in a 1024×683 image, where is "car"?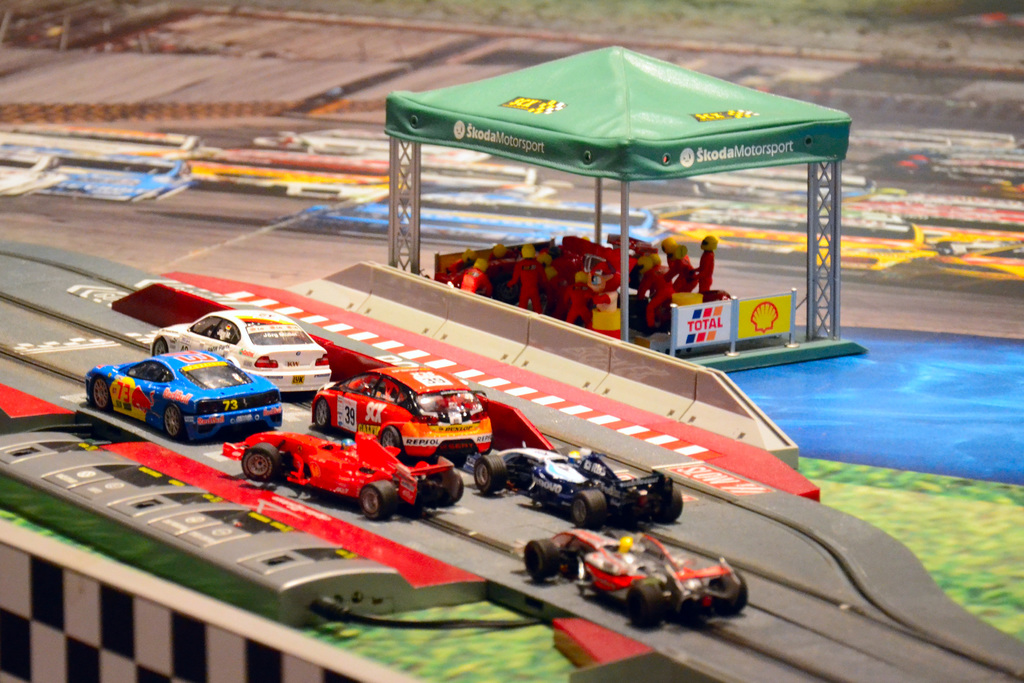
[525, 525, 750, 635].
